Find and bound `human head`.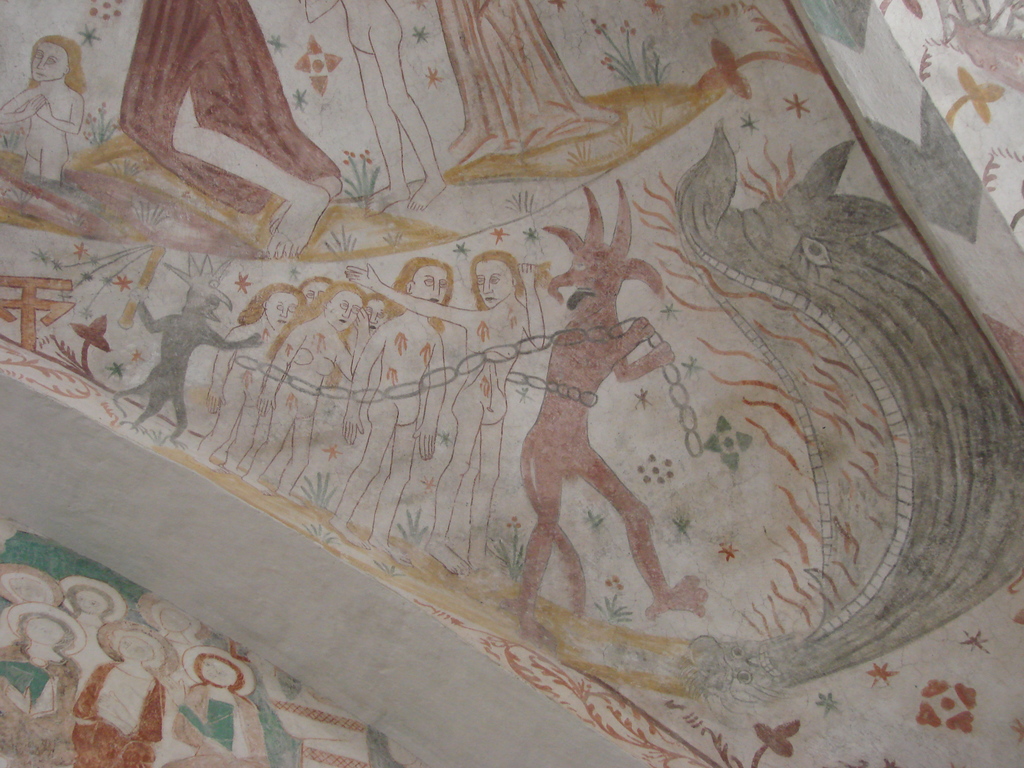
Bound: bbox=(11, 609, 78, 651).
